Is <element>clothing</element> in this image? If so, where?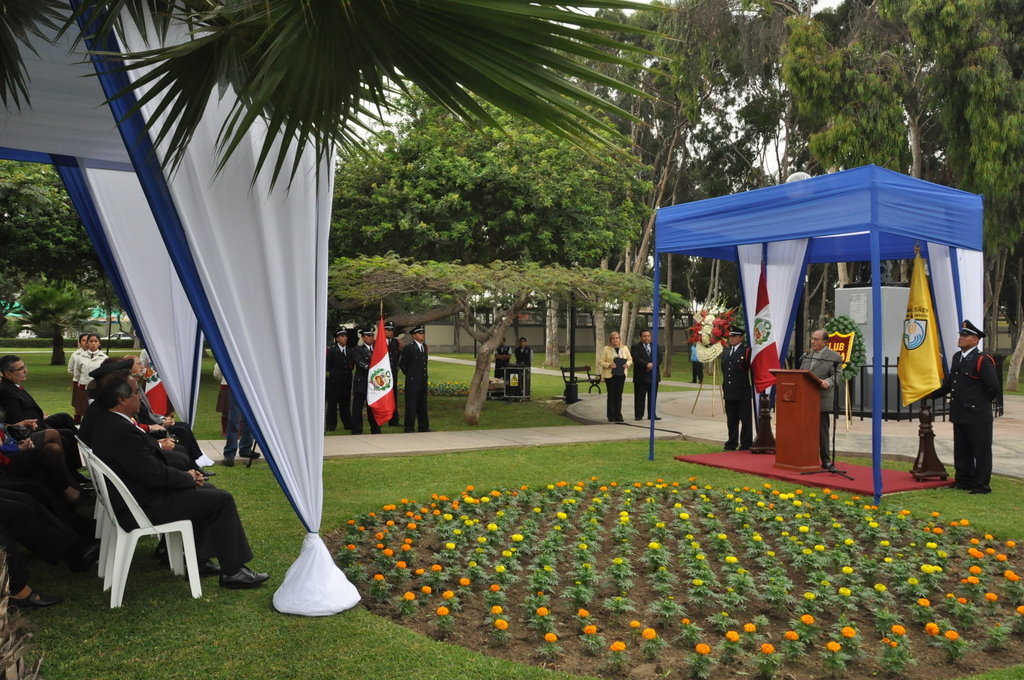
Yes, at [x1=399, y1=339, x2=426, y2=426].
